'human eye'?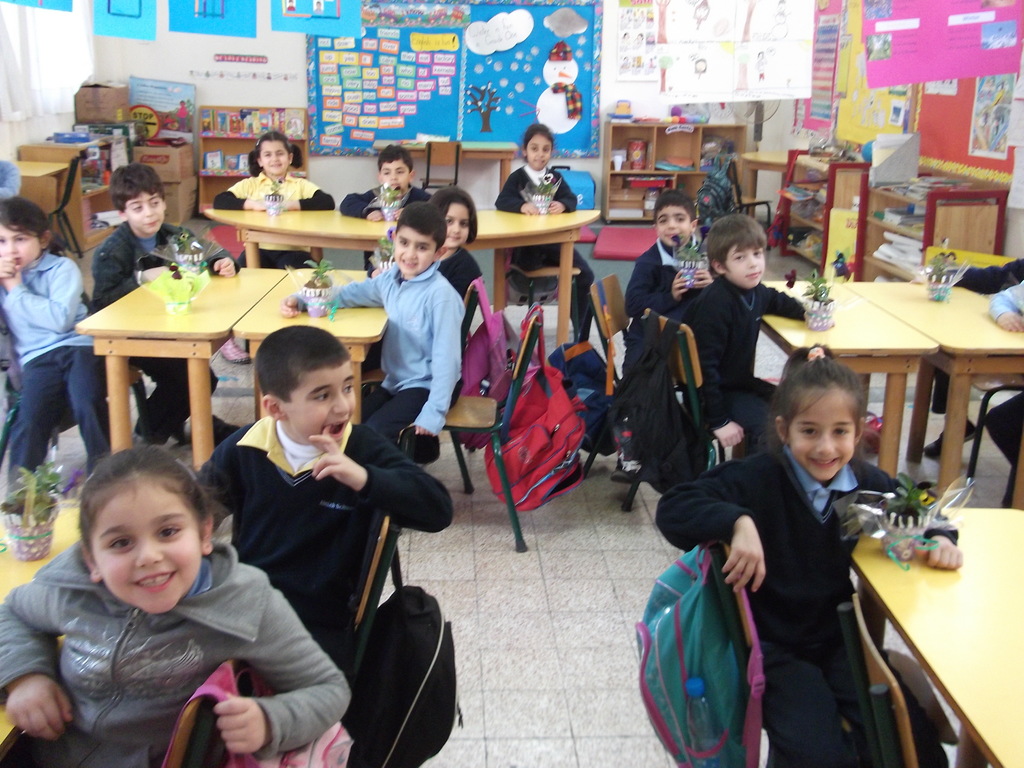
crop(342, 382, 354, 394)
